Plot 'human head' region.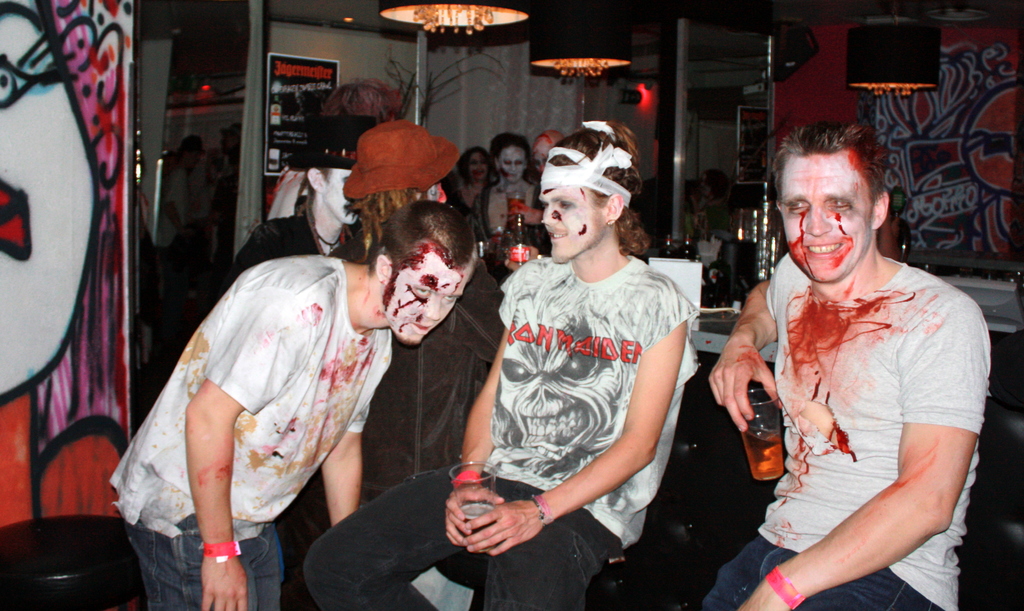
Plotted at bbox=(701, 170, 731, 199).
